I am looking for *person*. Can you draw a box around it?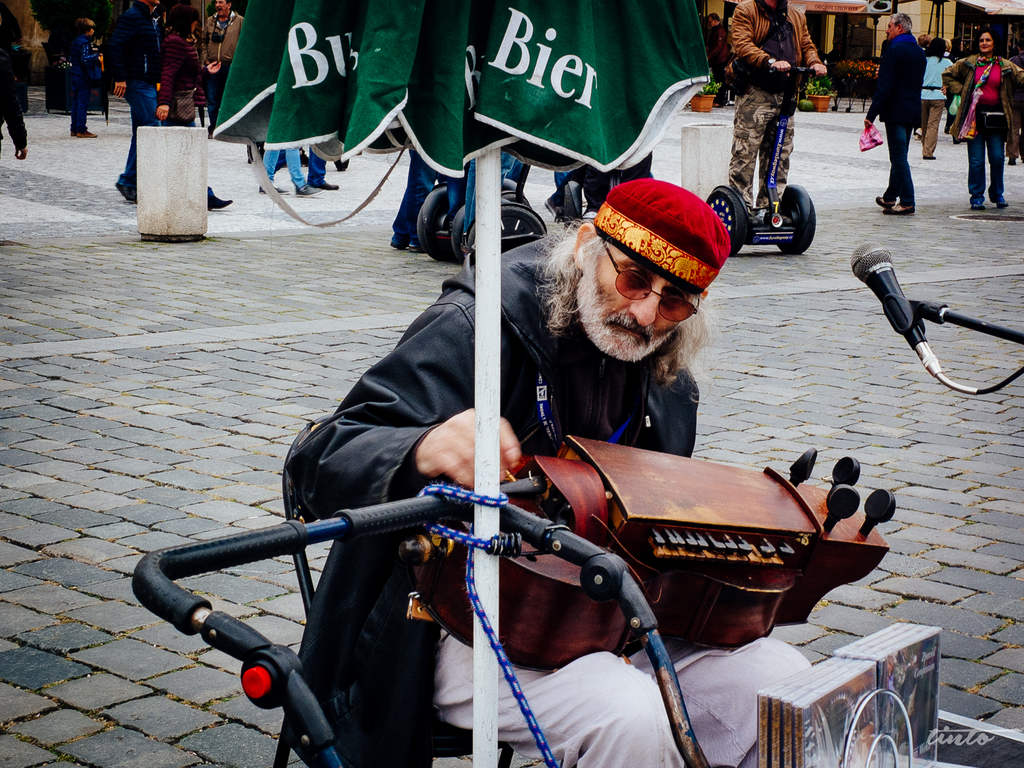
Sure, the bounding box is (256,148,324,195).
